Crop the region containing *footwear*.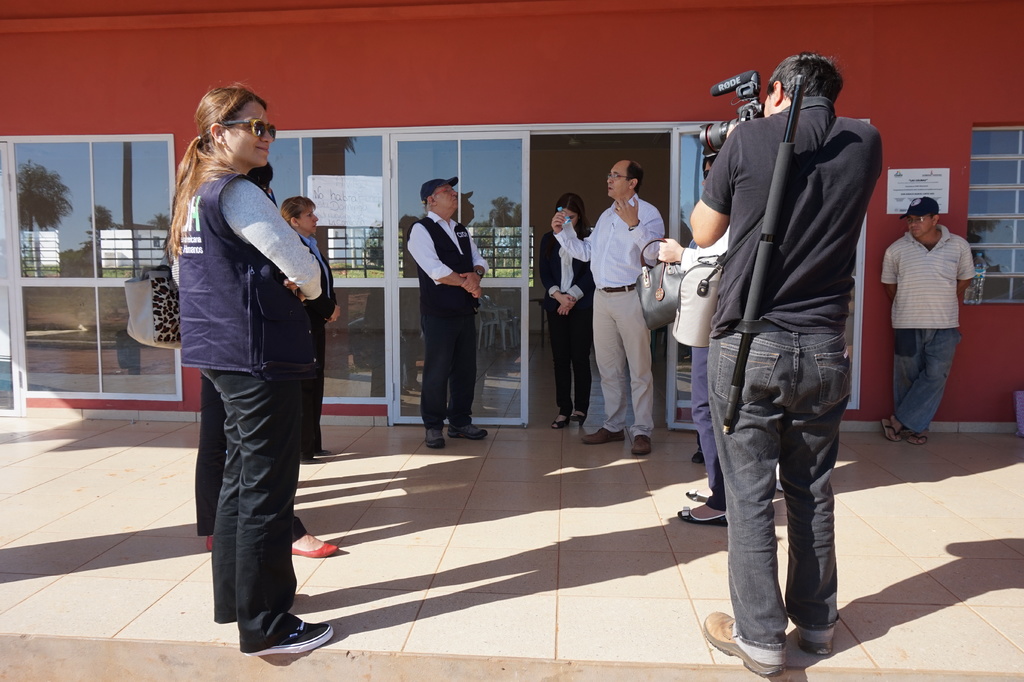
Crop region: [left=880, top=413, right=900, bottom=447].
